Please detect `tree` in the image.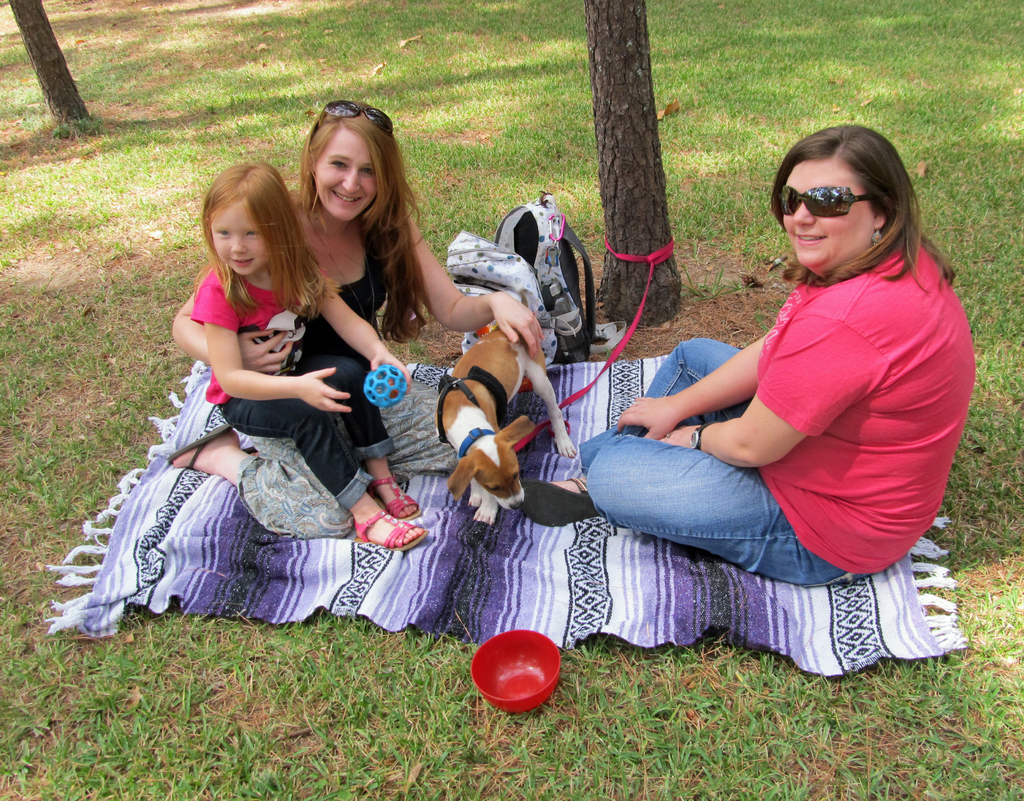
(left=6, top=0, right=93, bottom=143).
